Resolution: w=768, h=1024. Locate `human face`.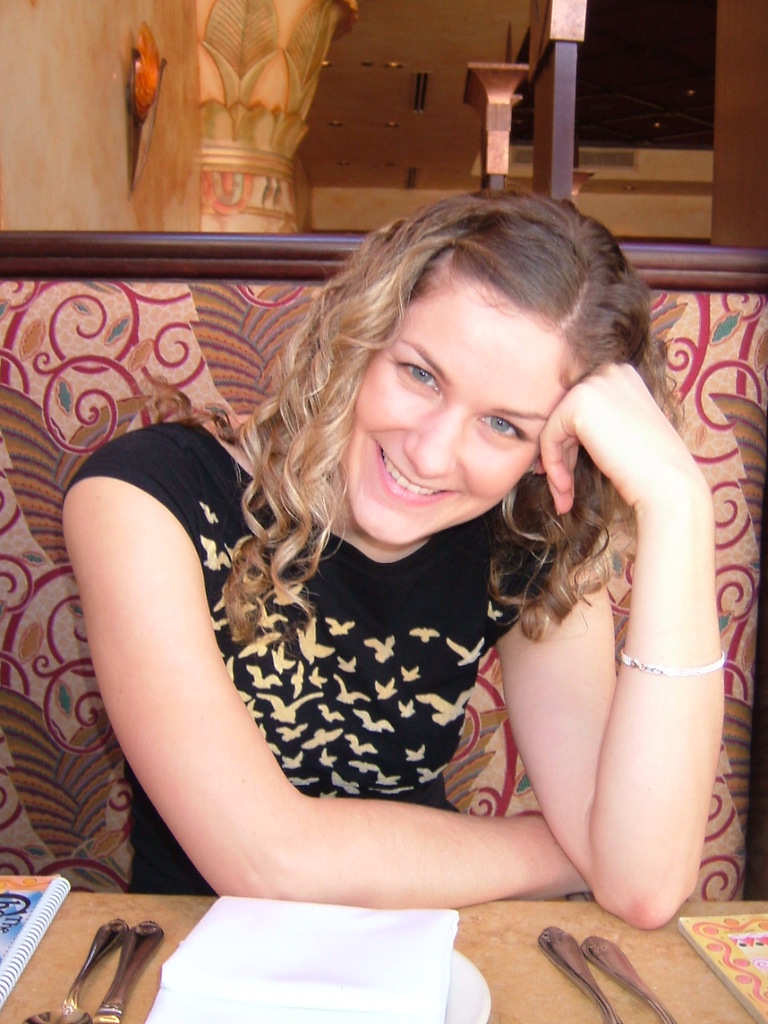
[338,282,566,550].
